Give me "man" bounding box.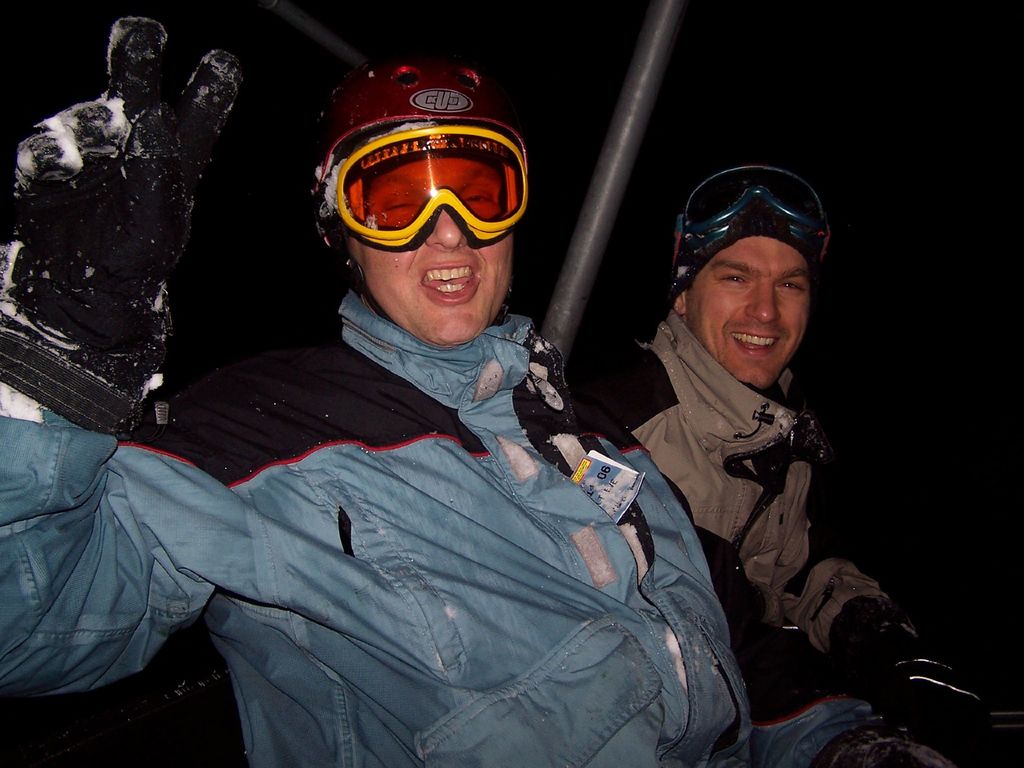
x1=53 y1=82 x2=785 y2=752.
